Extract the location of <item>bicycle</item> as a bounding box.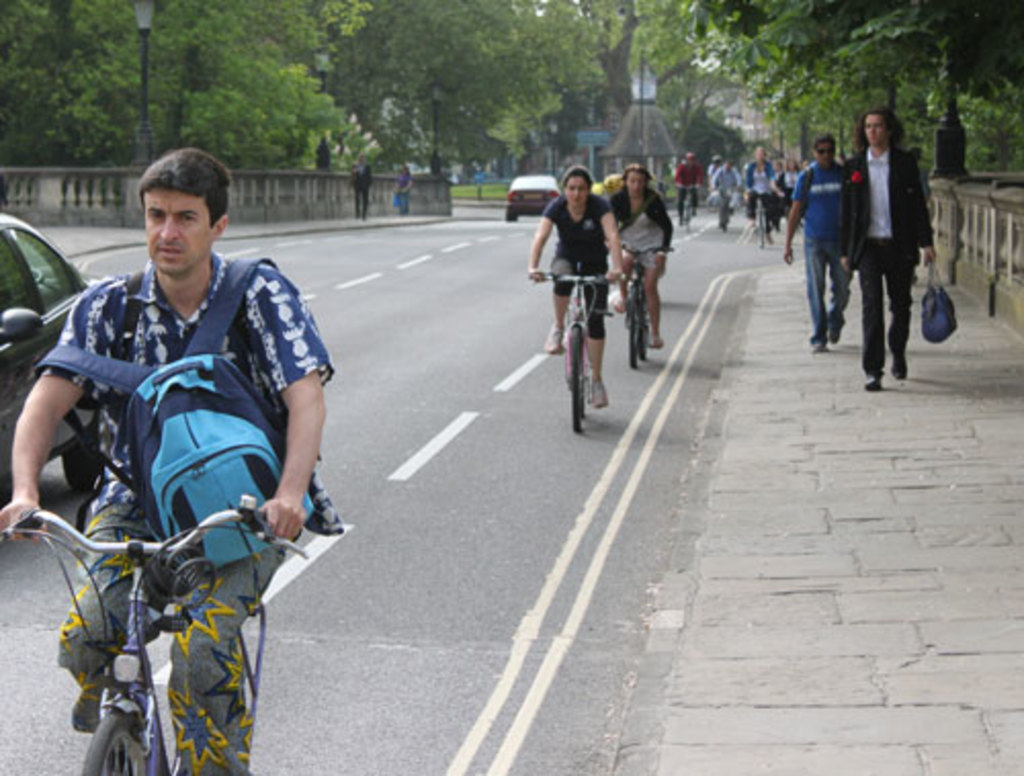
(752,192,772,252).
